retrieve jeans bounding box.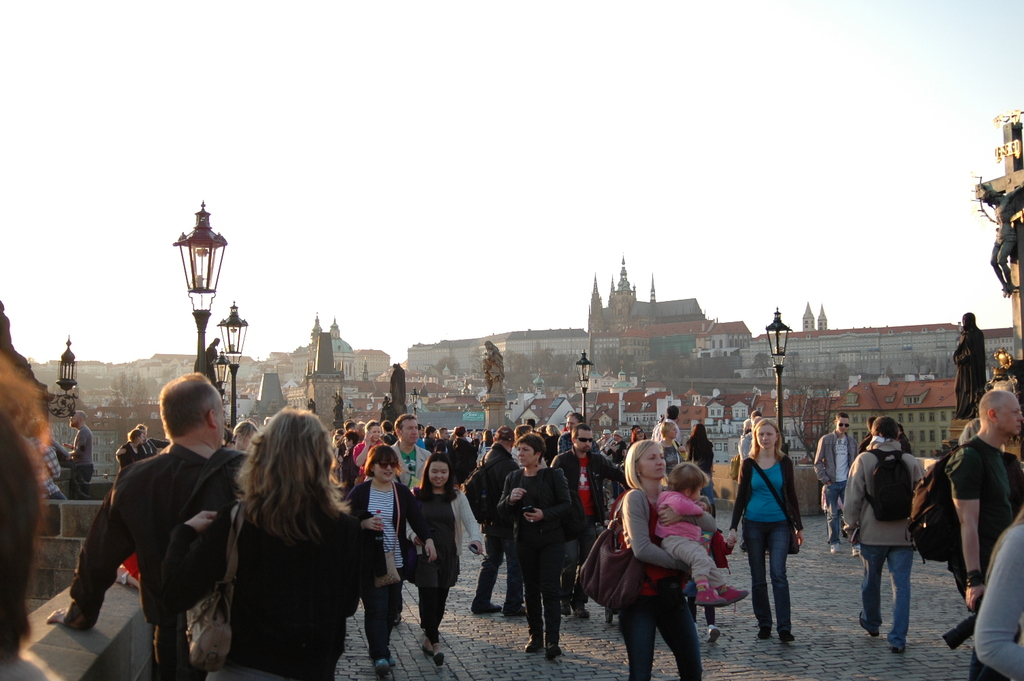
Bounding box: bbox=[693, 607, 718, 627].
